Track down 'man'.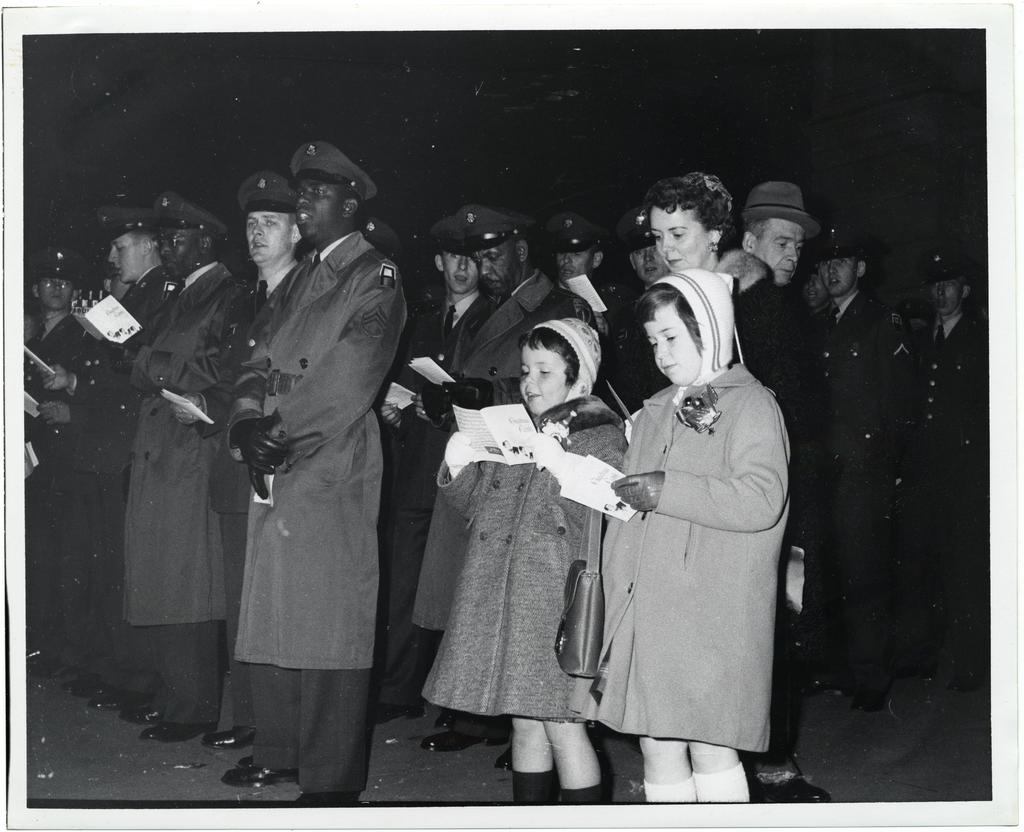
Tracked to (17, 243, 97, 660).
